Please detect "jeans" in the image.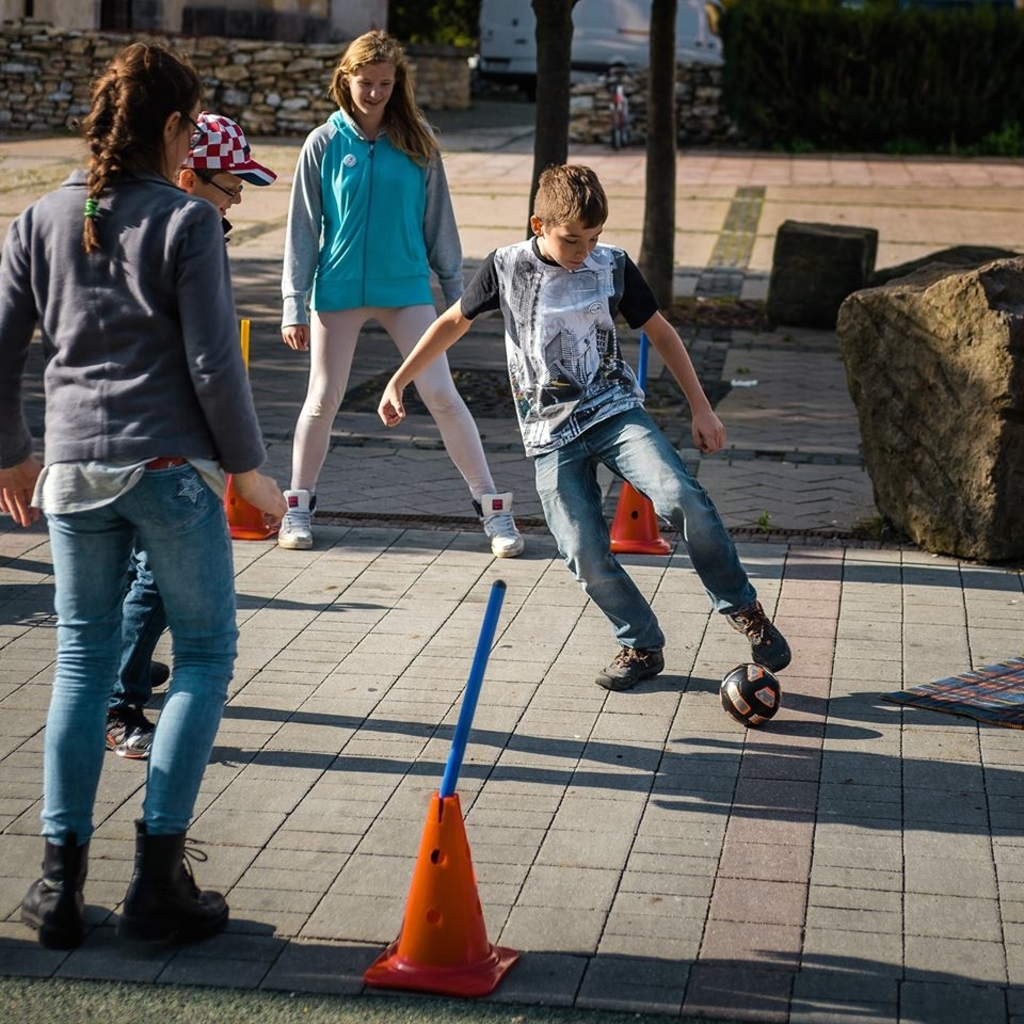
box(35, 484, 263, 923).
